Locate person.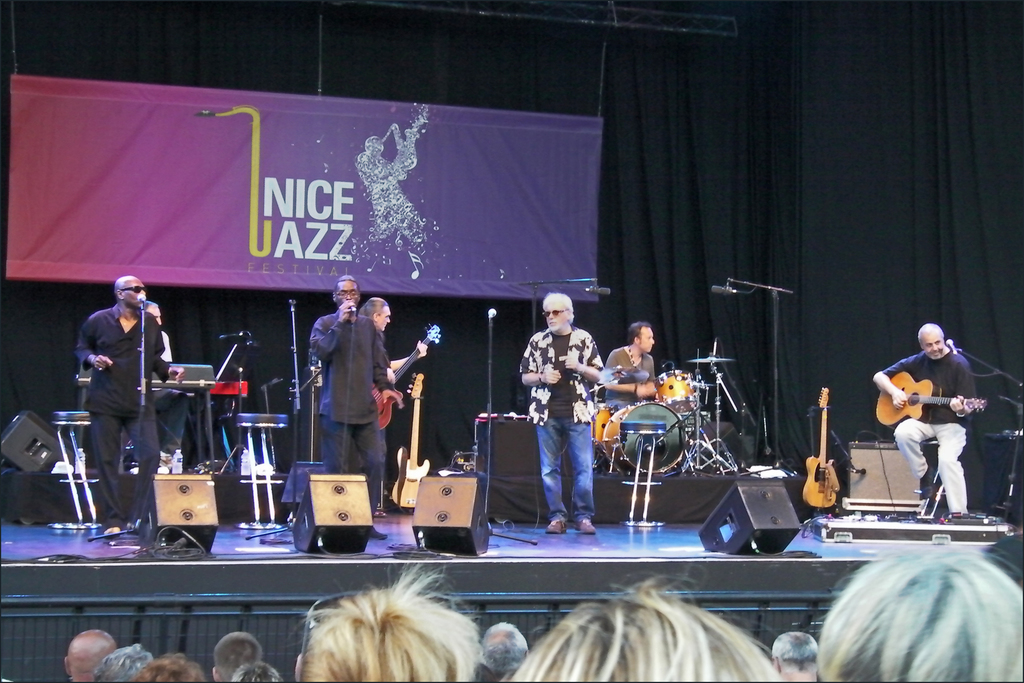
Bounding box: 515, 290, 606, 529.
